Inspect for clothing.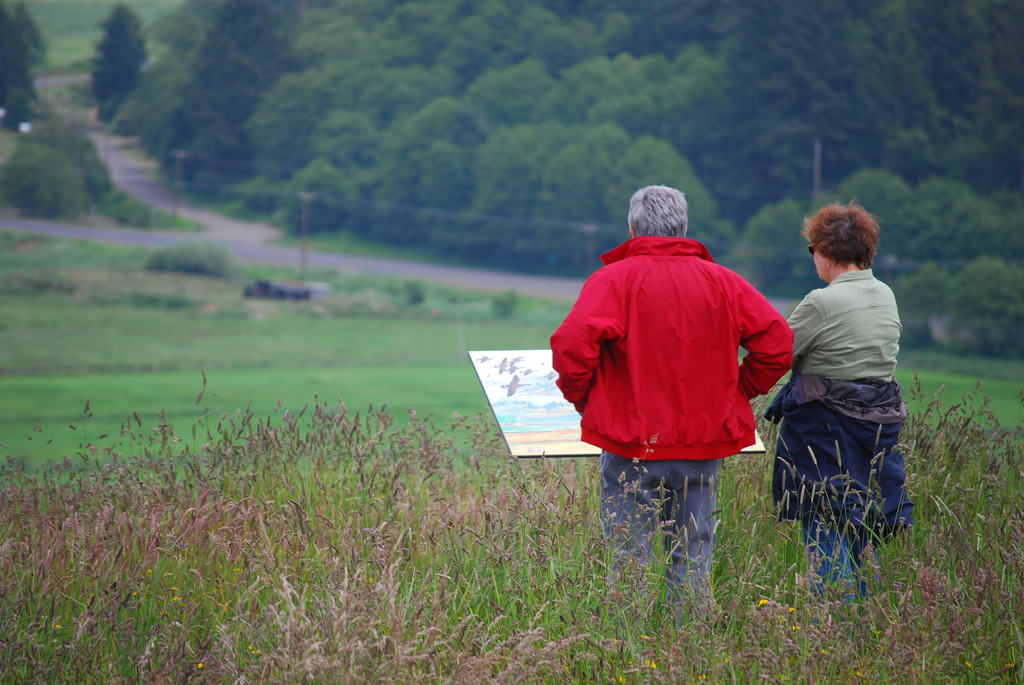
Inspection: pyautogui.locateOnScreen(762, 267, 916, 644).
